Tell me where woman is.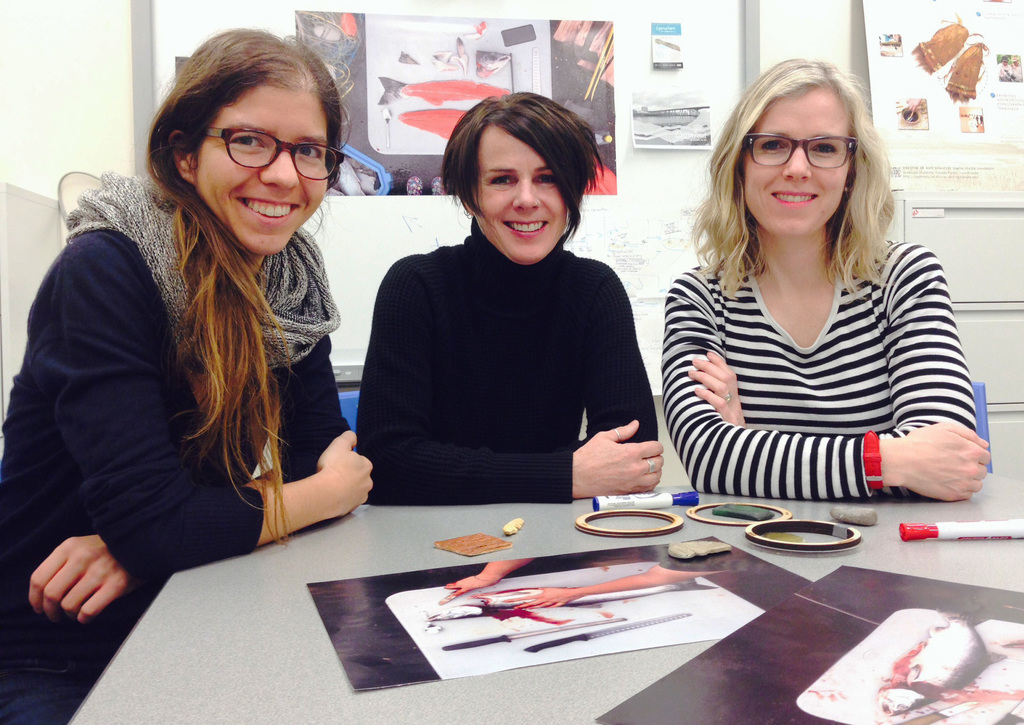
woman is at rect(637, 67, 982, 525).
